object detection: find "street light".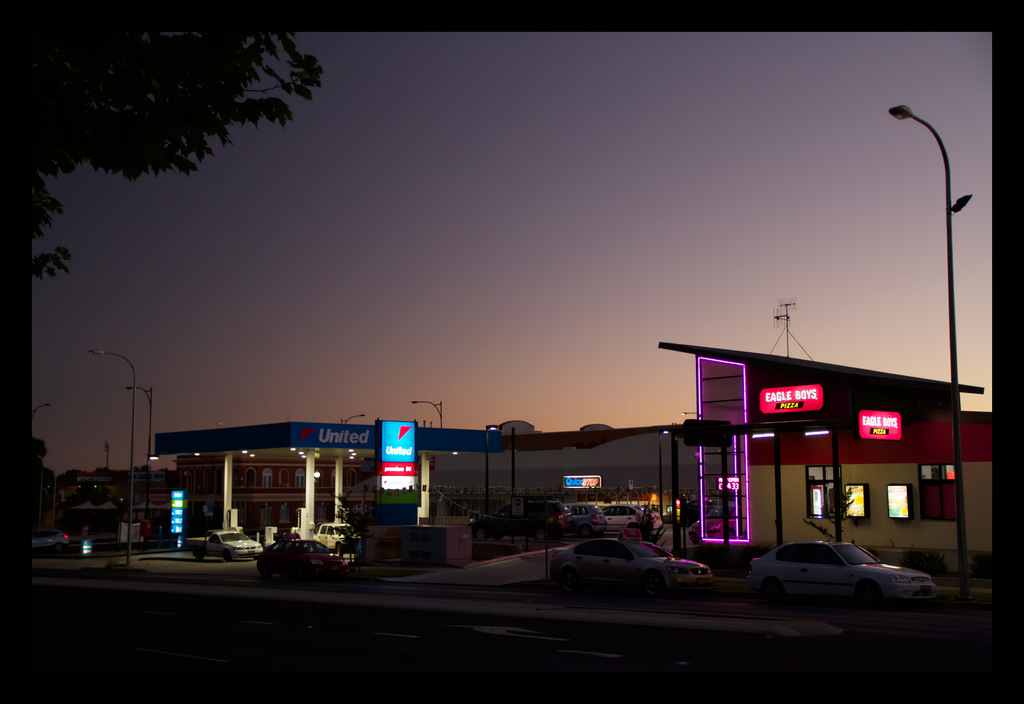
rect(749, 429, 780, 550).
